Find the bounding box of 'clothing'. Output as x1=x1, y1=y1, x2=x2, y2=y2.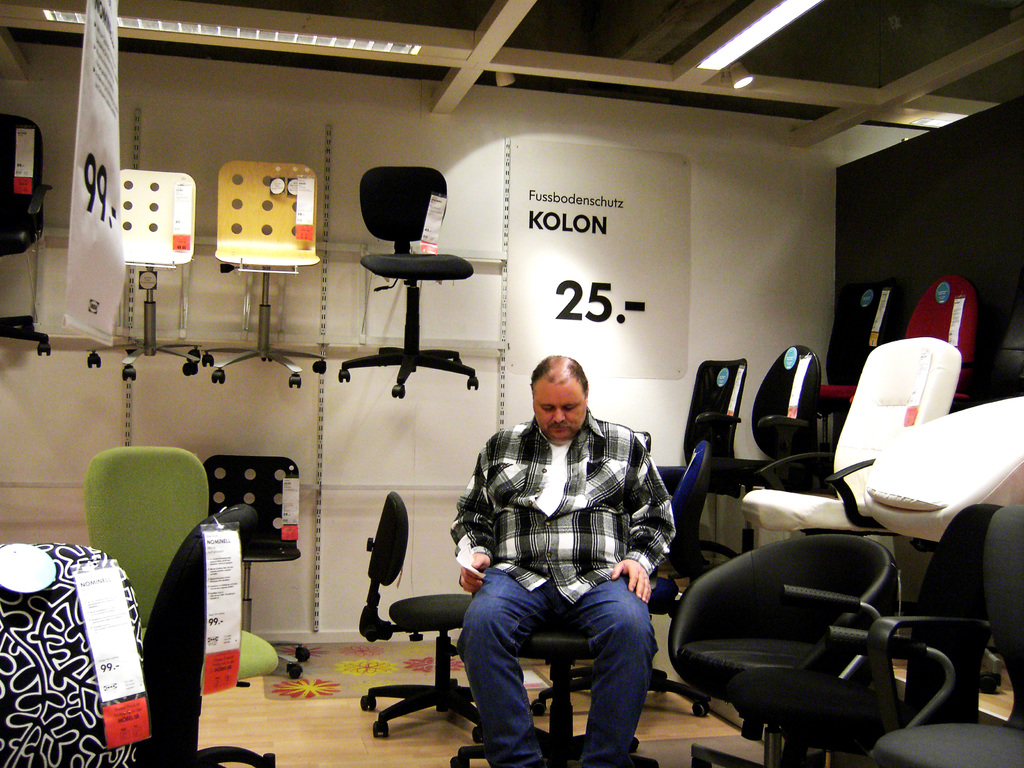
x1=437, y1=385, x2=681, y2=742.
